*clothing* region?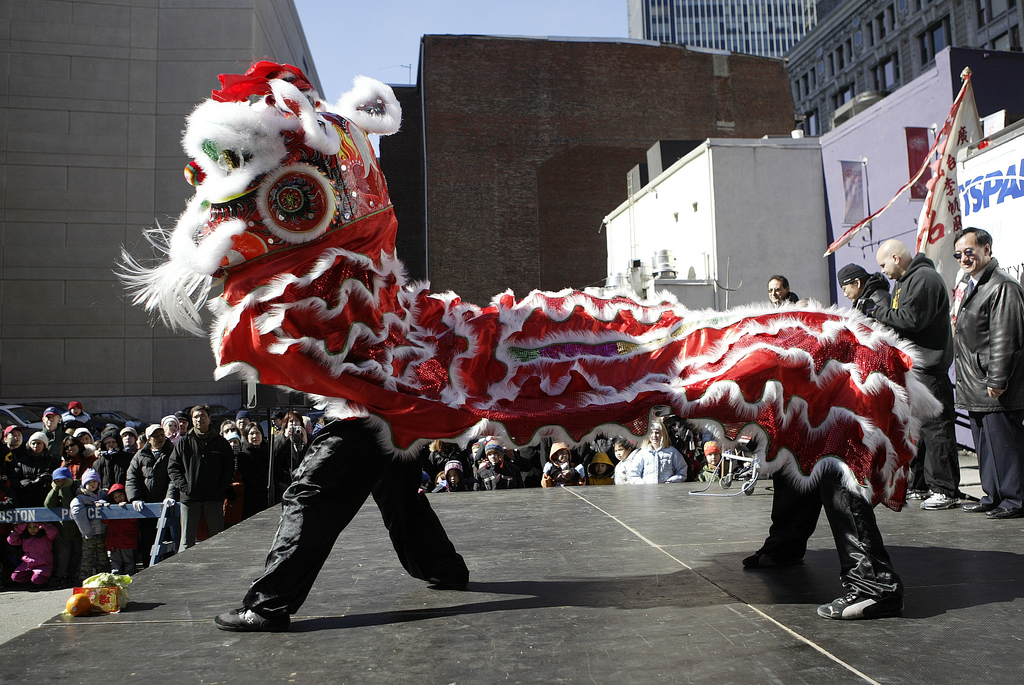
(x1=855, y1=273, x2=890, y2=322)
